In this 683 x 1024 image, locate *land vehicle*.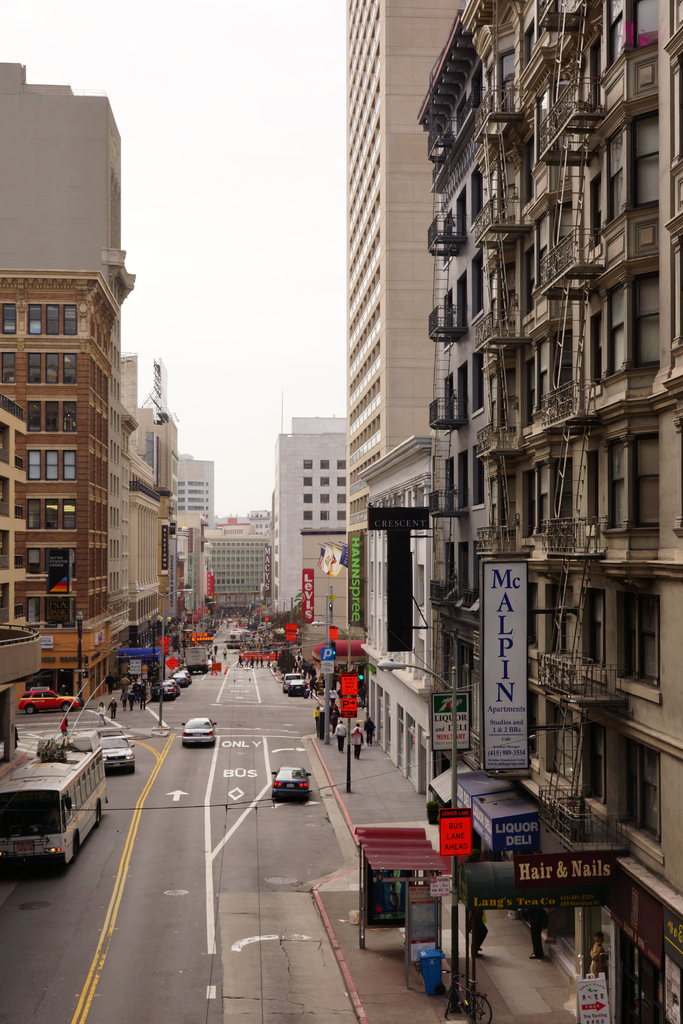
Bounding box: (x1=280, y1=673, x2=301, y2=690).
